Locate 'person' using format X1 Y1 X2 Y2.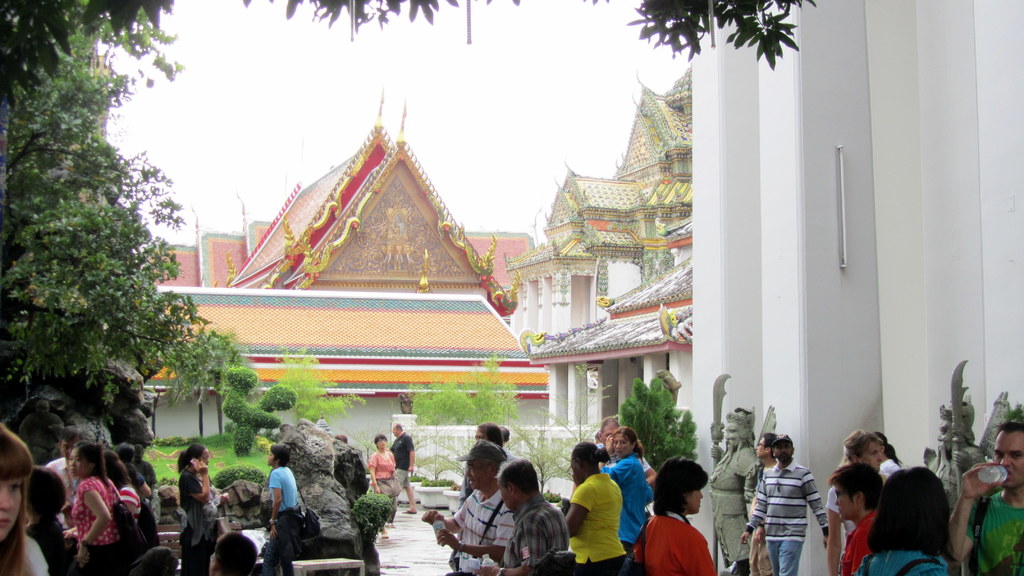
947 421 1023 575.
